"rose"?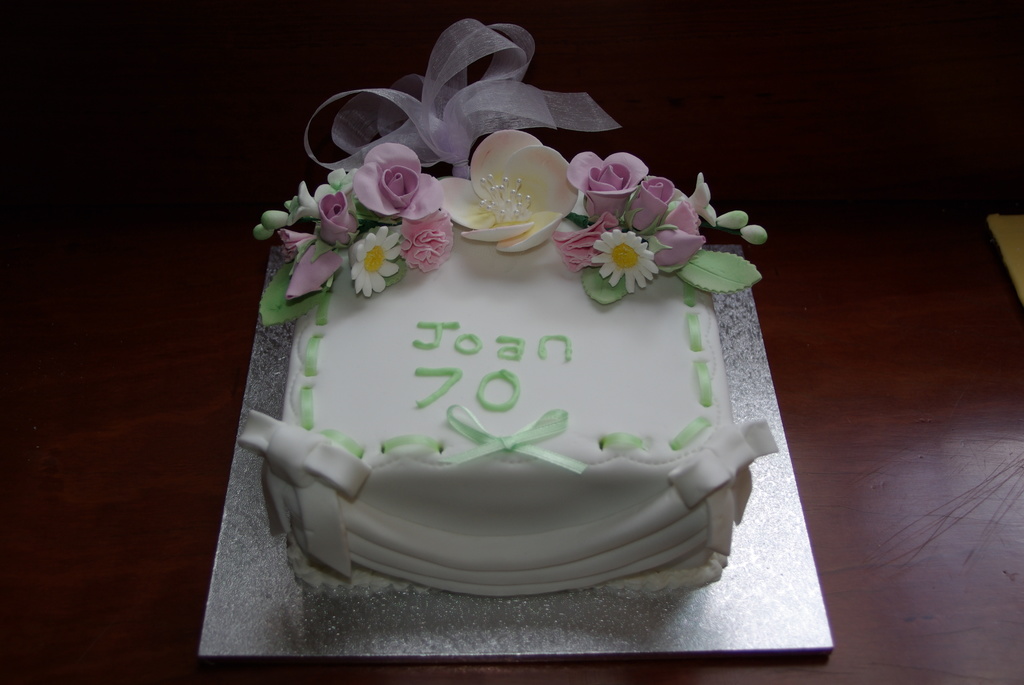
(x1=627, y1=174, x2=675, y2=236)
